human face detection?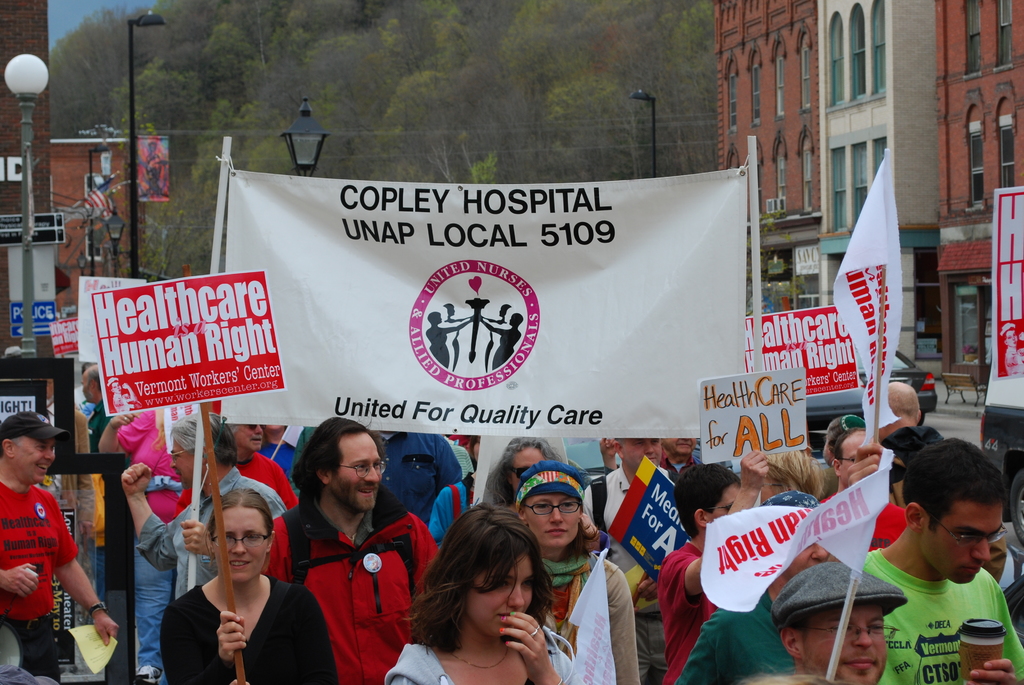
detection(170, 439, 191, 493)
